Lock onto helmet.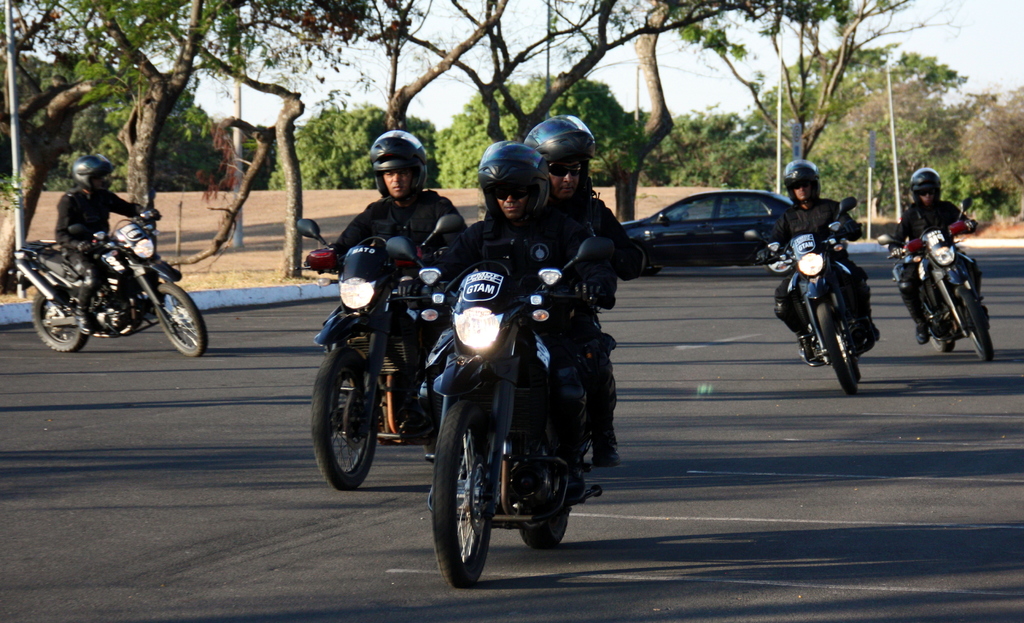
Locked: crop(367, 132, 429, 205).
